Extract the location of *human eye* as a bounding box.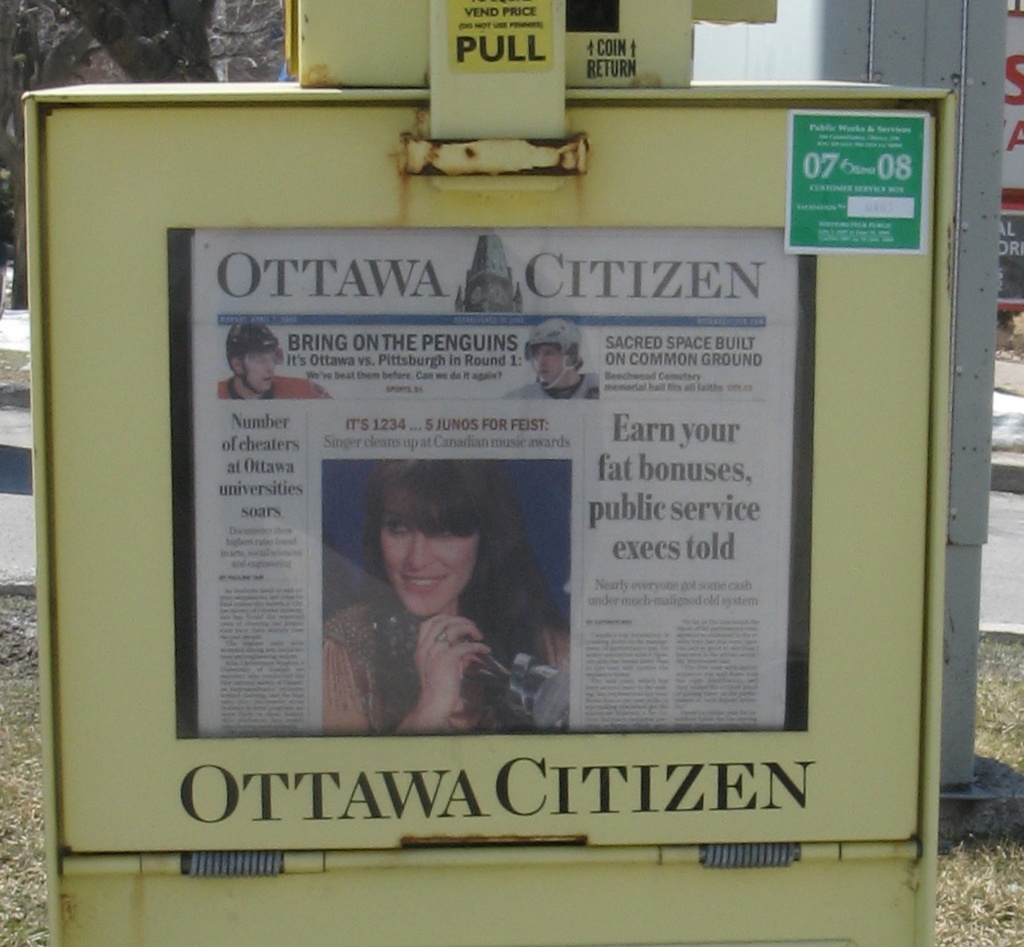
bbox=[382, 517, 411, 541].
